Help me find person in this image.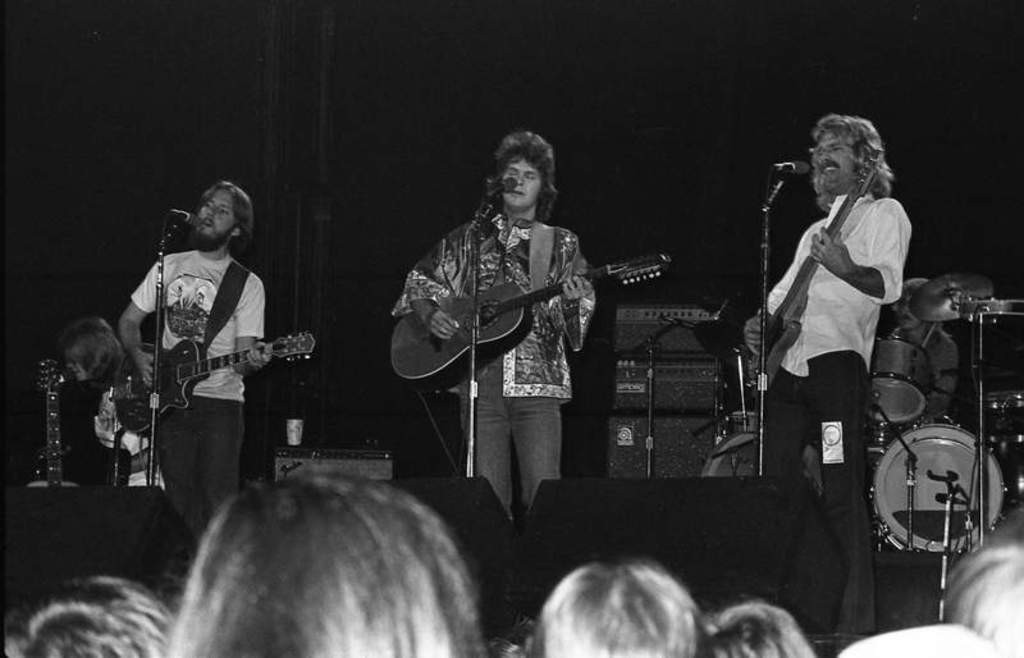
Found it: crop(168, 465, 484, 657).
